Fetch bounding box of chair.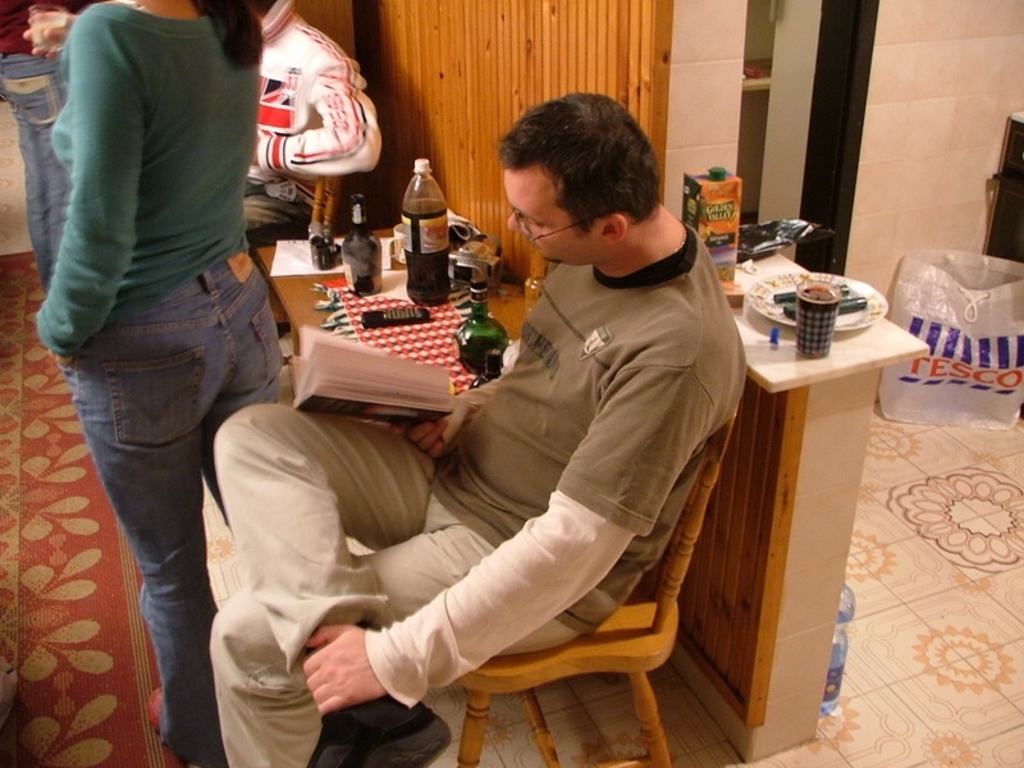
Bbox: 451,399,739,767.
